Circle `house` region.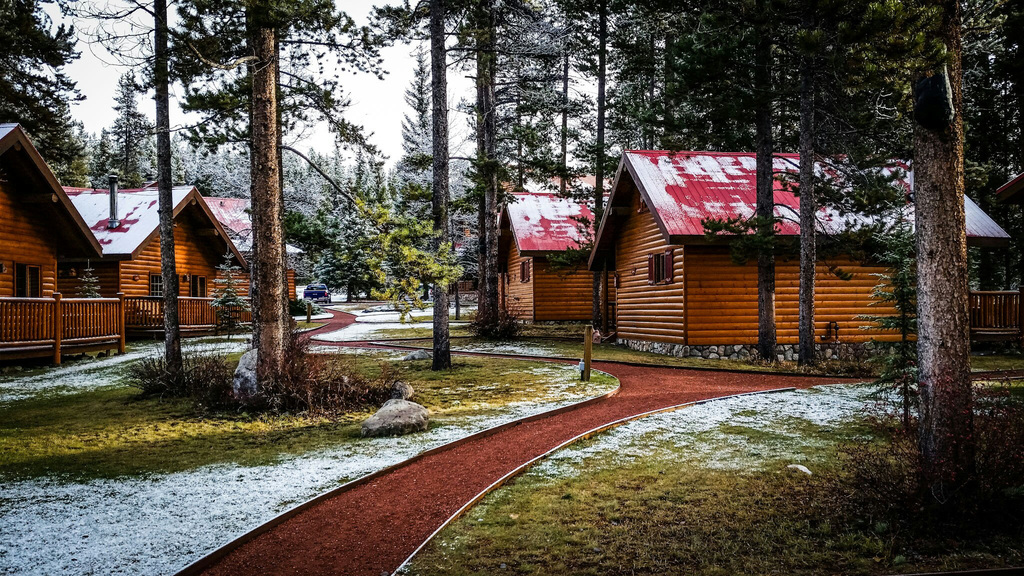
Region: pyautogui.locateOnScreen(0, 119, 308, 386).
